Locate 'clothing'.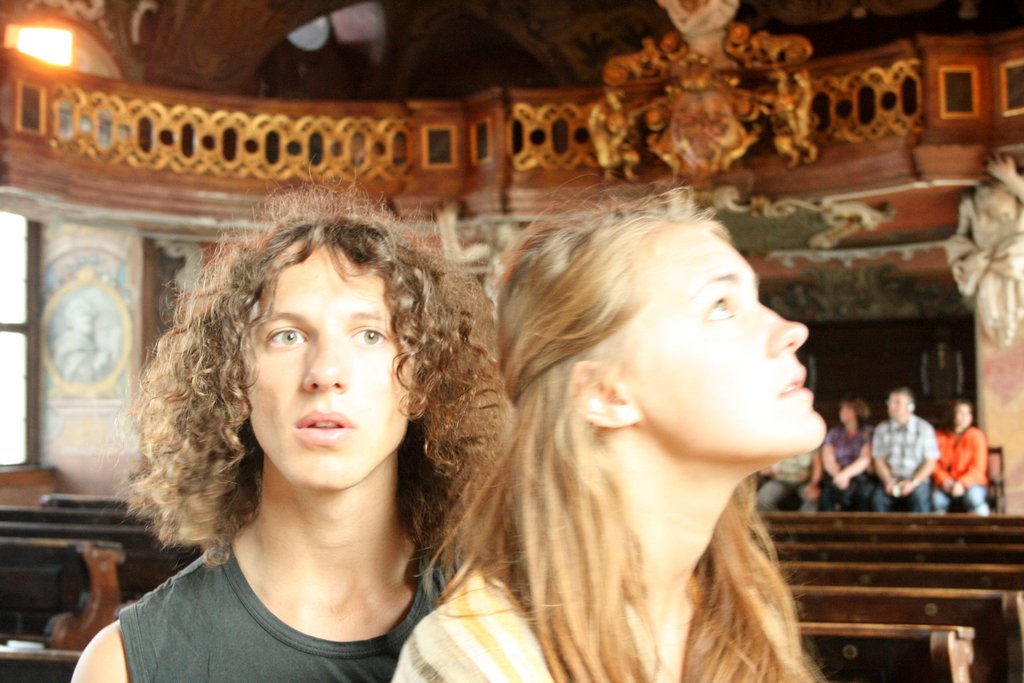
Bounding box: locate(393, 525, 735, 682).
